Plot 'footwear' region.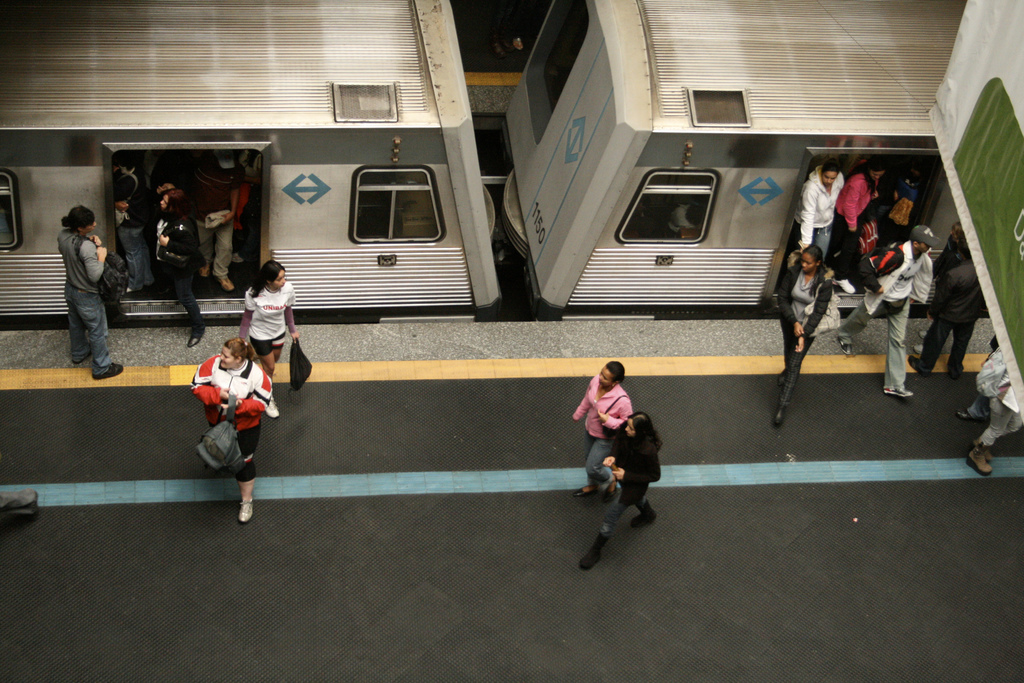
Plotted at 188, 320, 207, 347.
